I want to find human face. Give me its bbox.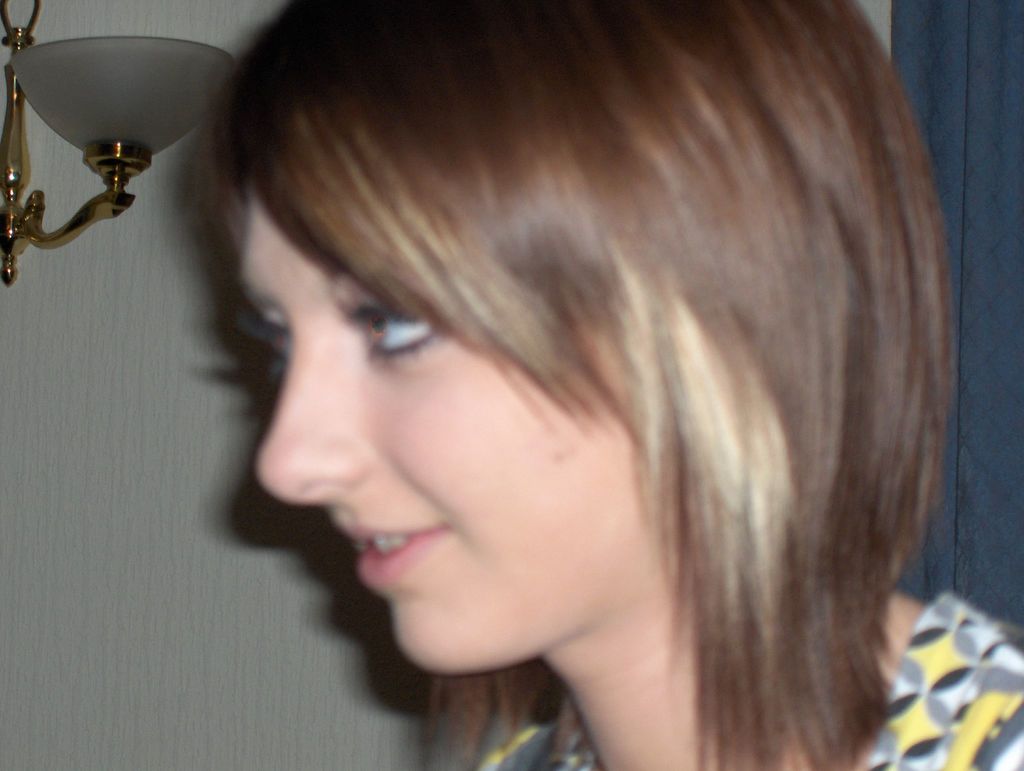
locate(249, 182, 680, 672).
